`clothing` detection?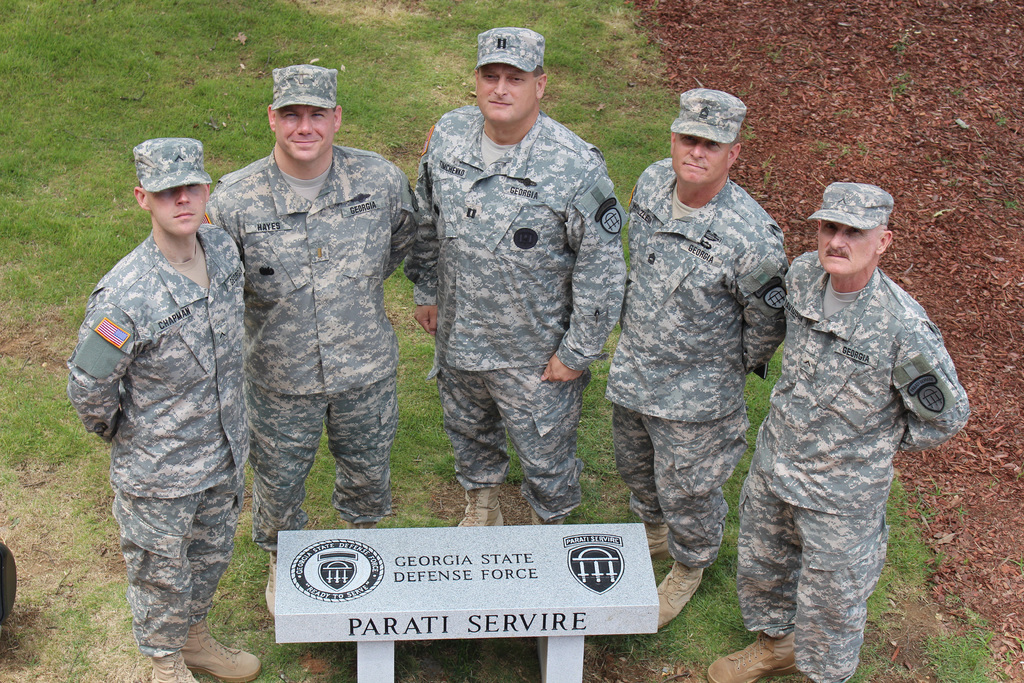
left=199, top=145, right=410, bottom=567
